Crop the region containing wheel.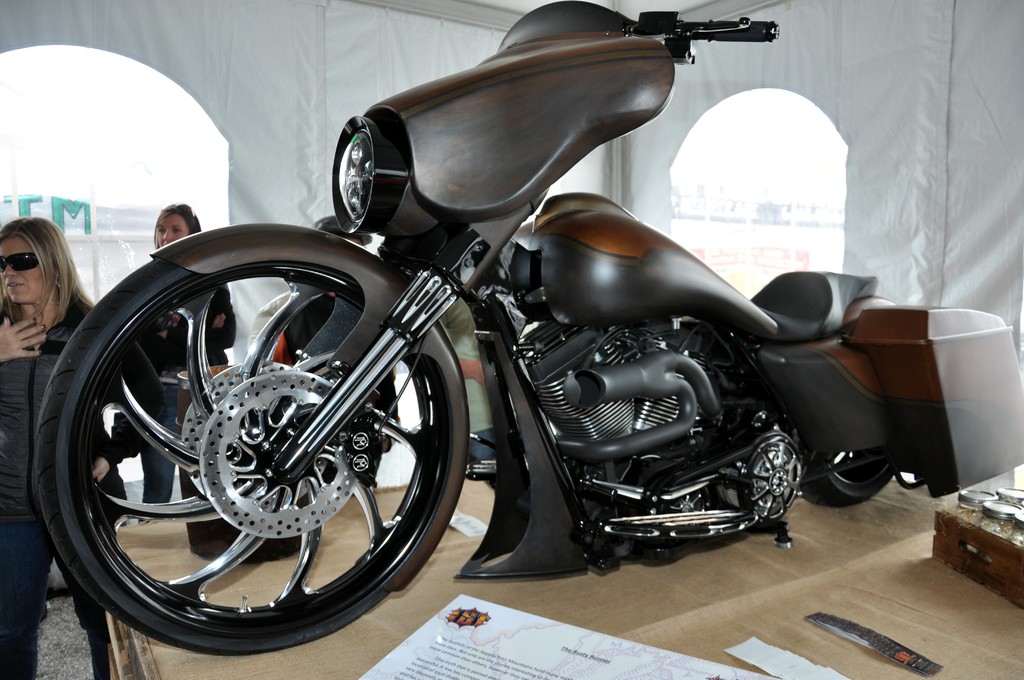
Crop region: pyautogui.locateOnScreen(35, 224, 470, 660).
